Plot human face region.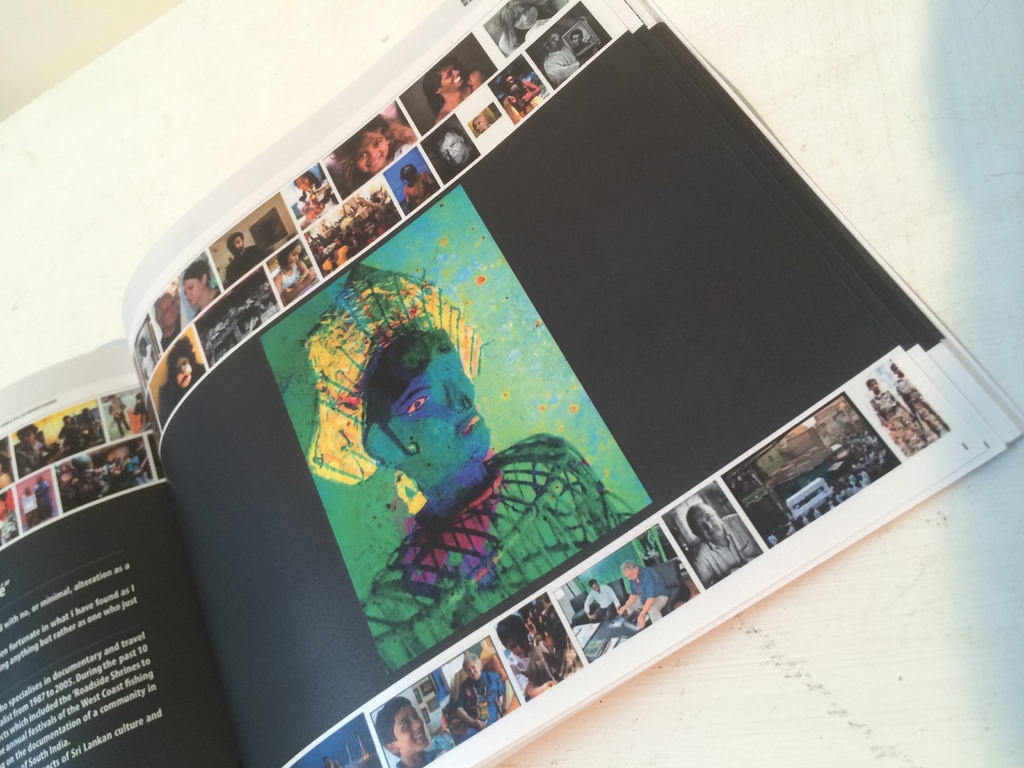
Plotted at [593, 584, 599, 590].
